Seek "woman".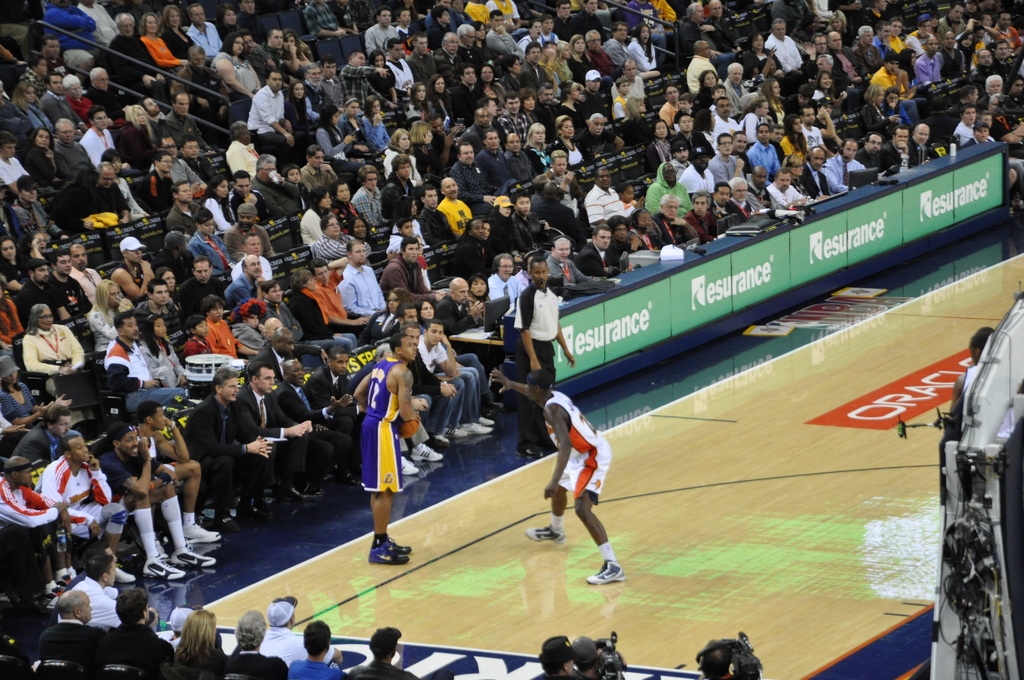
box=[282, 28, 314, 73].
